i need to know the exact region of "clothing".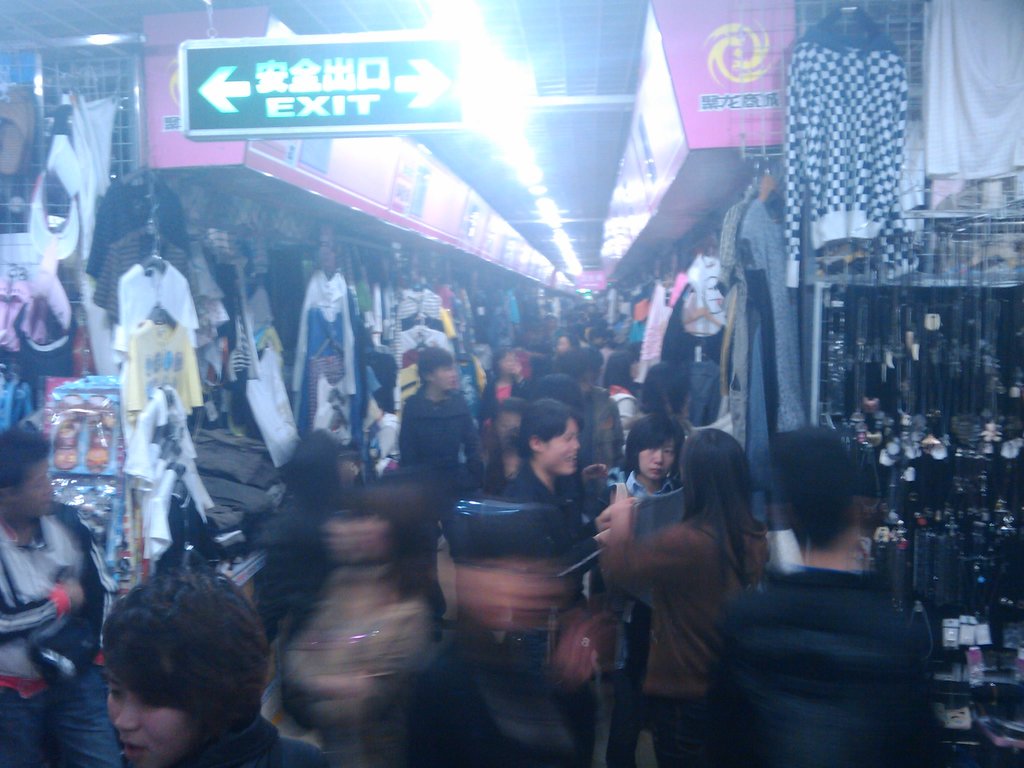
Region: <region>702, 564, 944, 767</region>.
